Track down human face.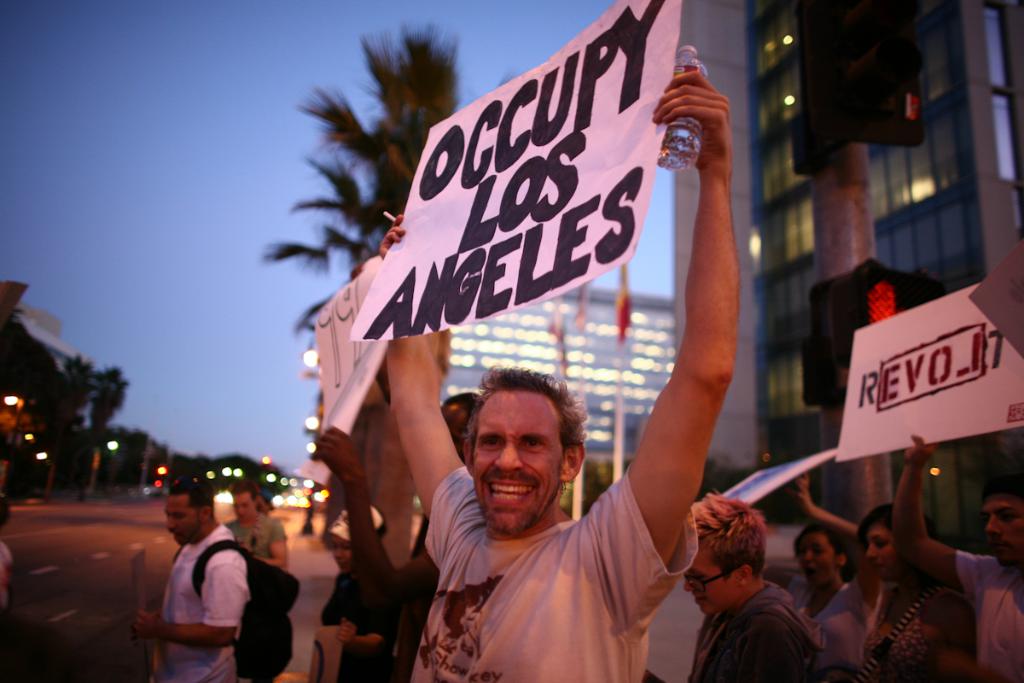
Tracked to bbox(800, 531, 835, 588).
